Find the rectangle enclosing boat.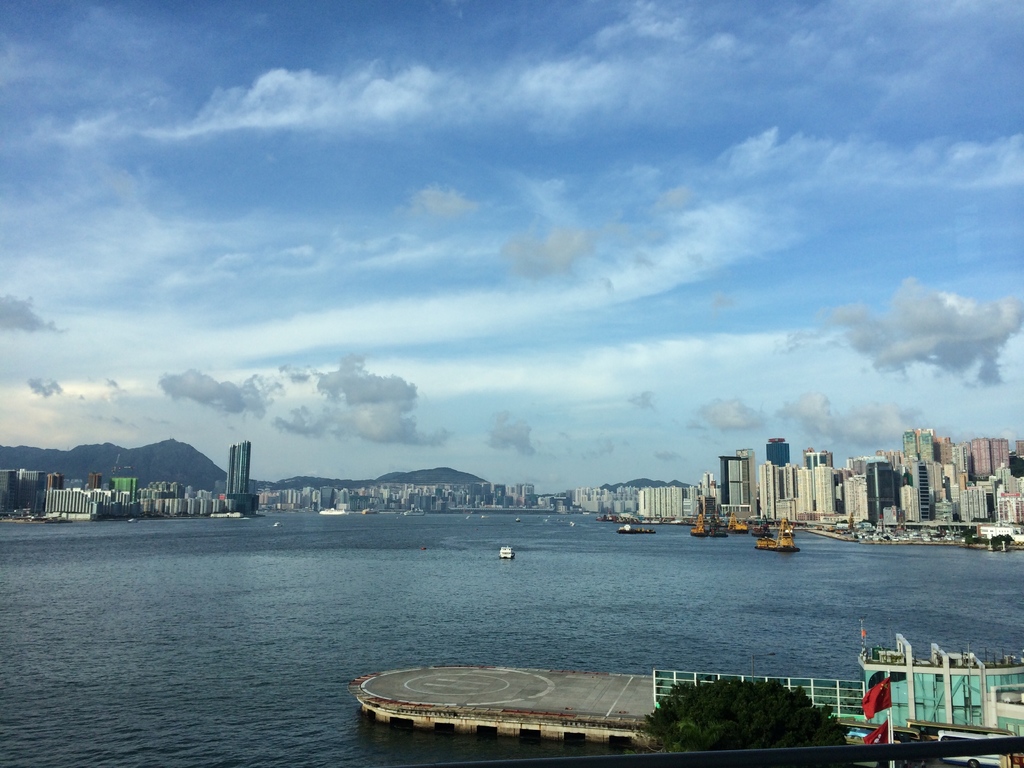
(x1=124, y1=516, x2=143, y2=525).
